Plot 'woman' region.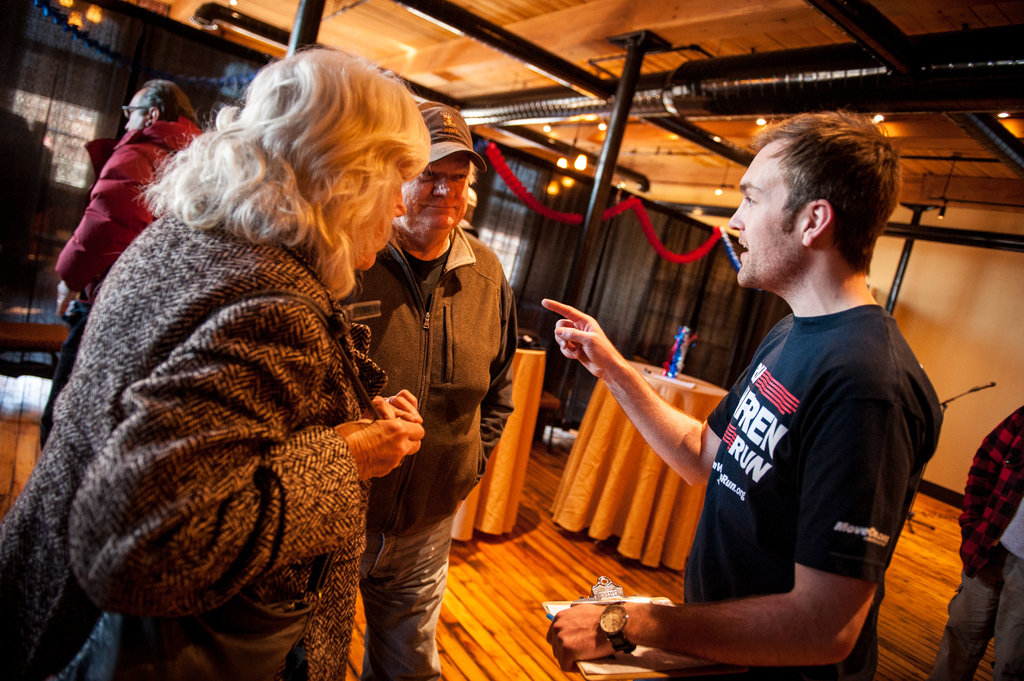
Plotted at rect(42, 82, 211, 437).
